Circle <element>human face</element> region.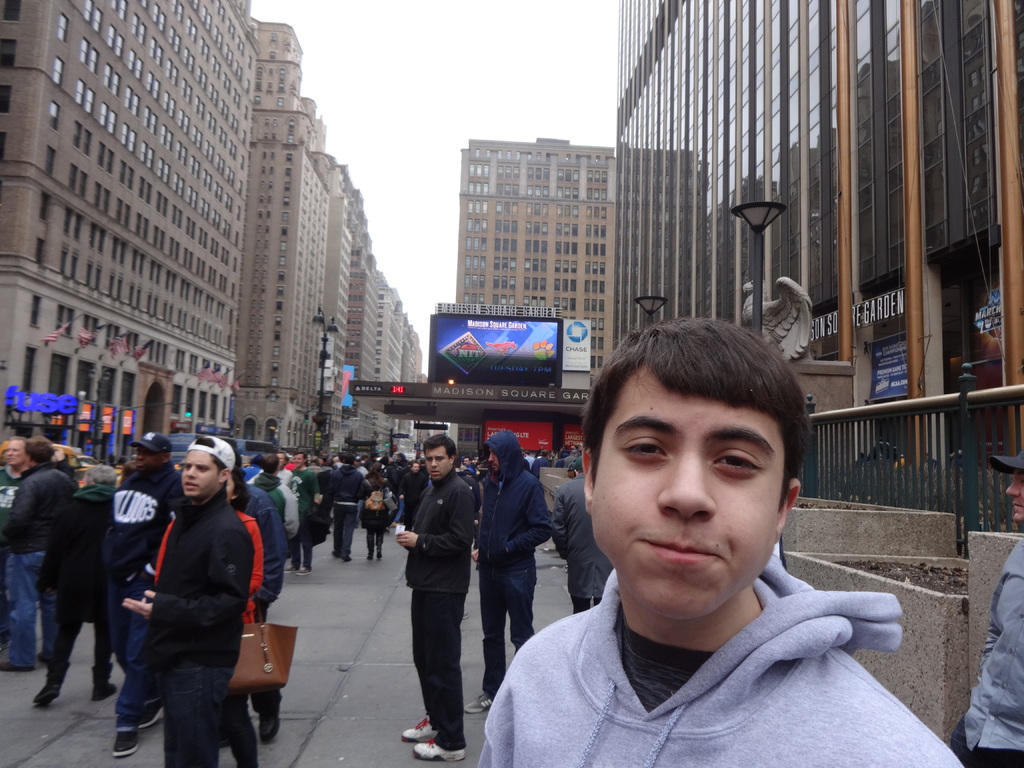
Region: Rect(294, 454, 306, 468).
